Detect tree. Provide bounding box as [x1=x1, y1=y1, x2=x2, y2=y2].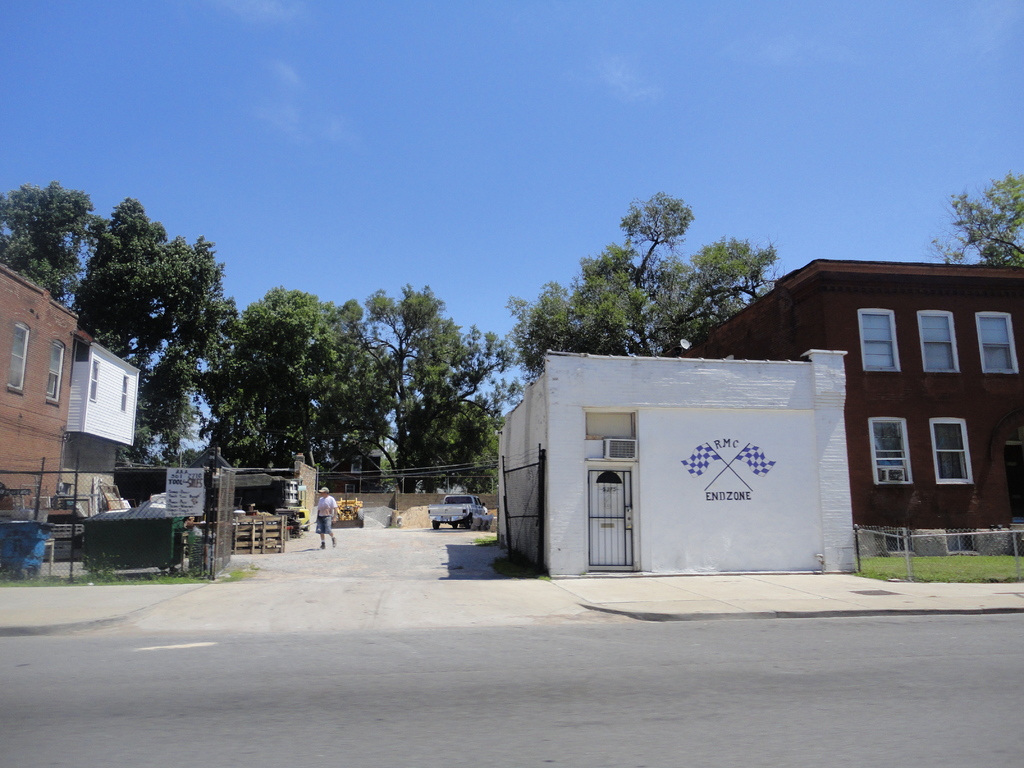
[x1=386, y1=406, x2=509, y2=497].
